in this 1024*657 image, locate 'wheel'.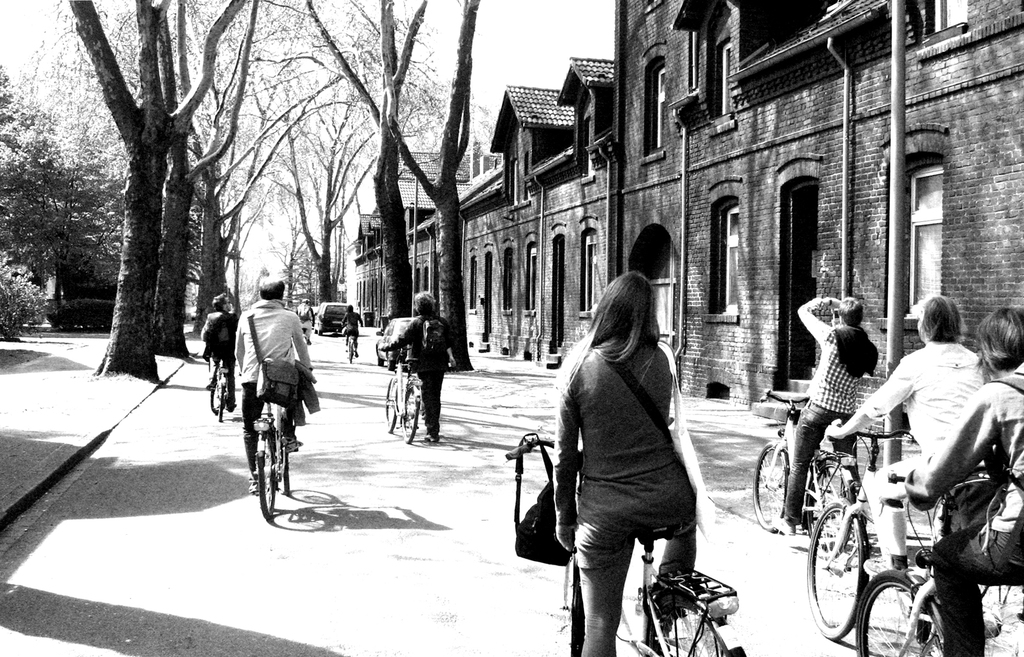
Bounding box: [x1=207, y1=374, x2=220, y2=415].
